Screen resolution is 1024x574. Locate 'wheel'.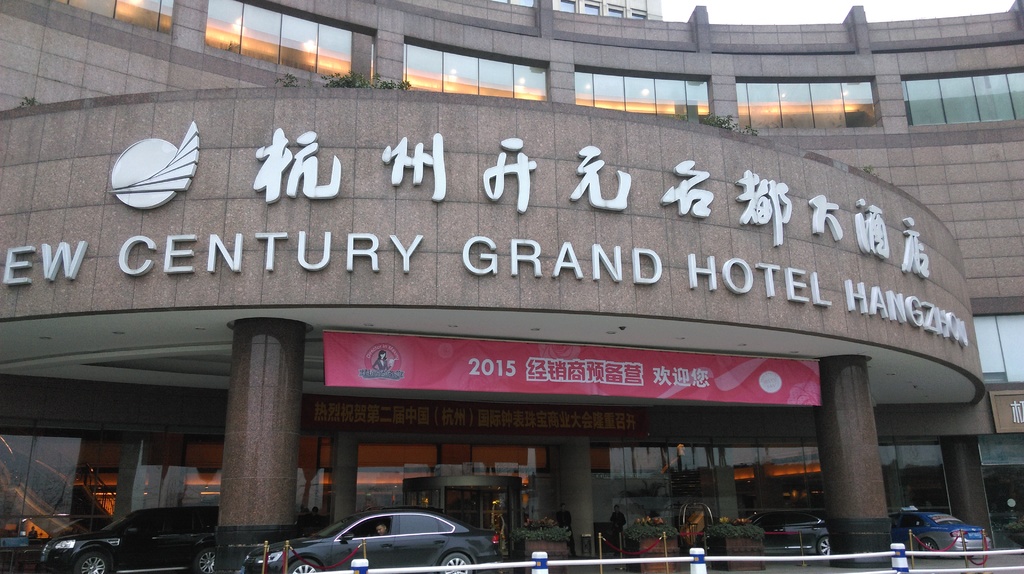
286:559:319:571.
